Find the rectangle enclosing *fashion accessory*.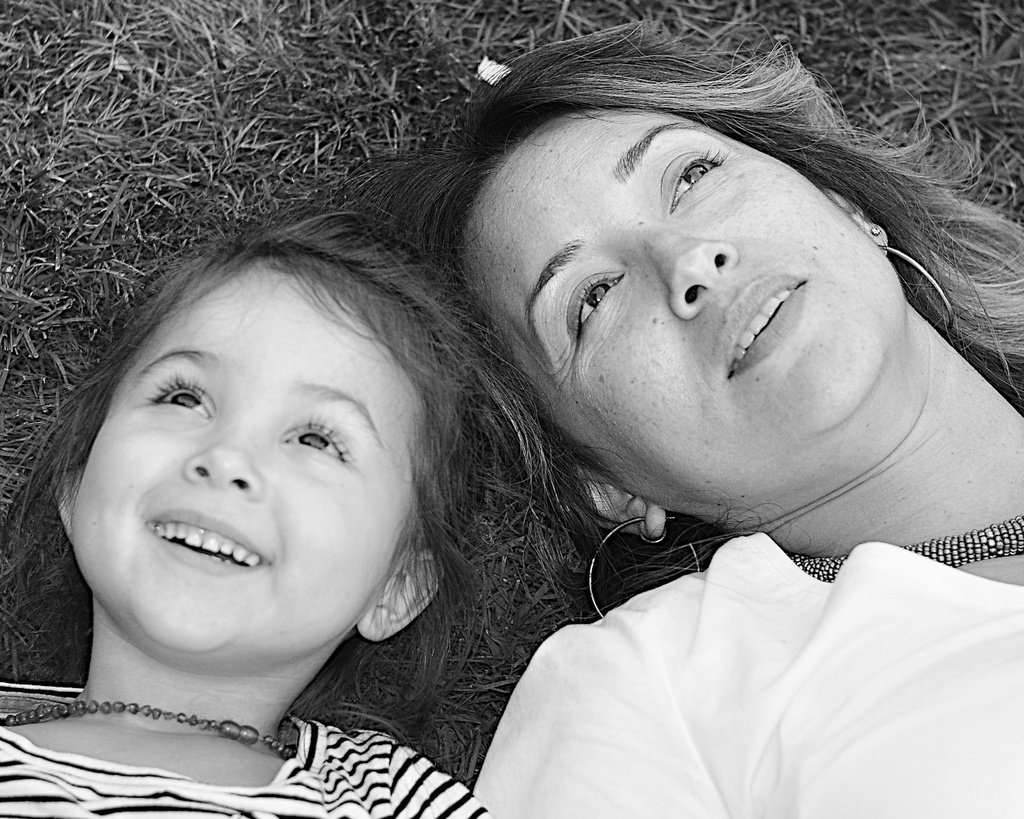
x1=872, y1=243, x2=954, y2=332.
